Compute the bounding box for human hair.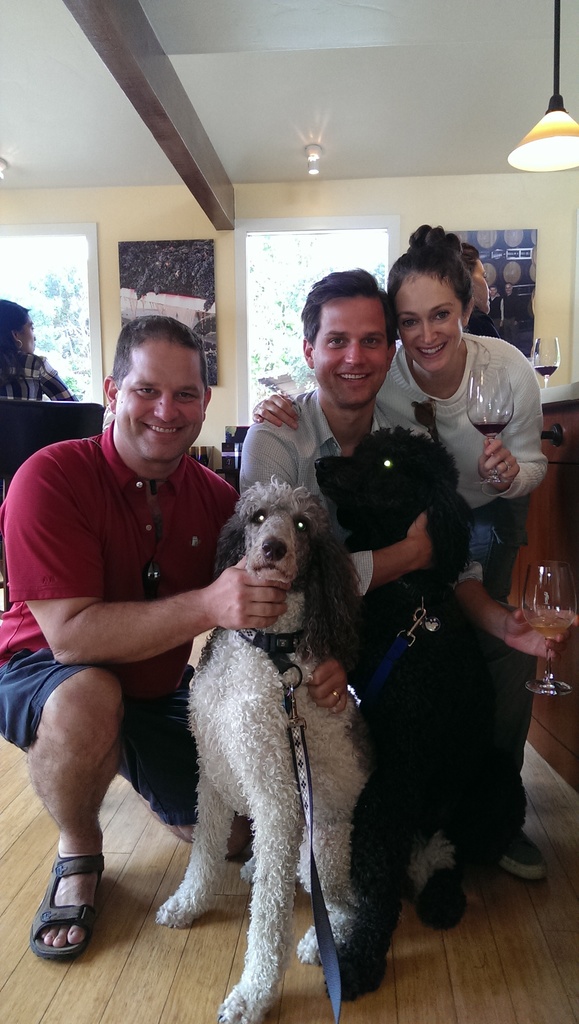
detection(299, 273, 401, 344).
